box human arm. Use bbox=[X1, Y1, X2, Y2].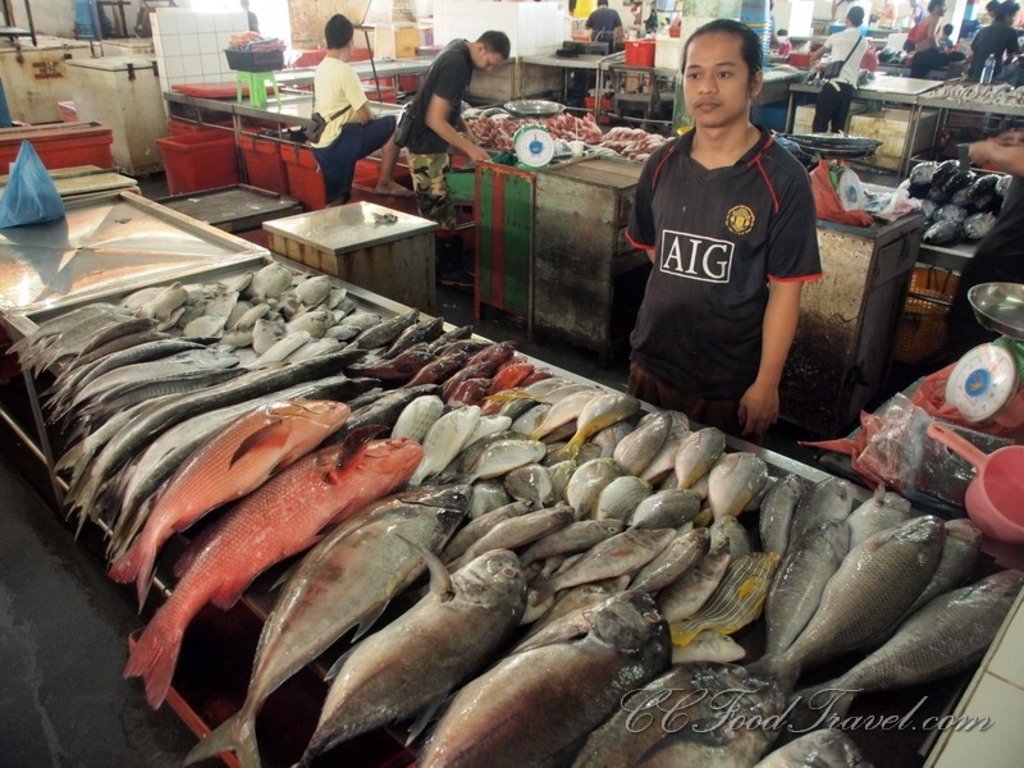
bbox=[616, 12, 623, 38].
